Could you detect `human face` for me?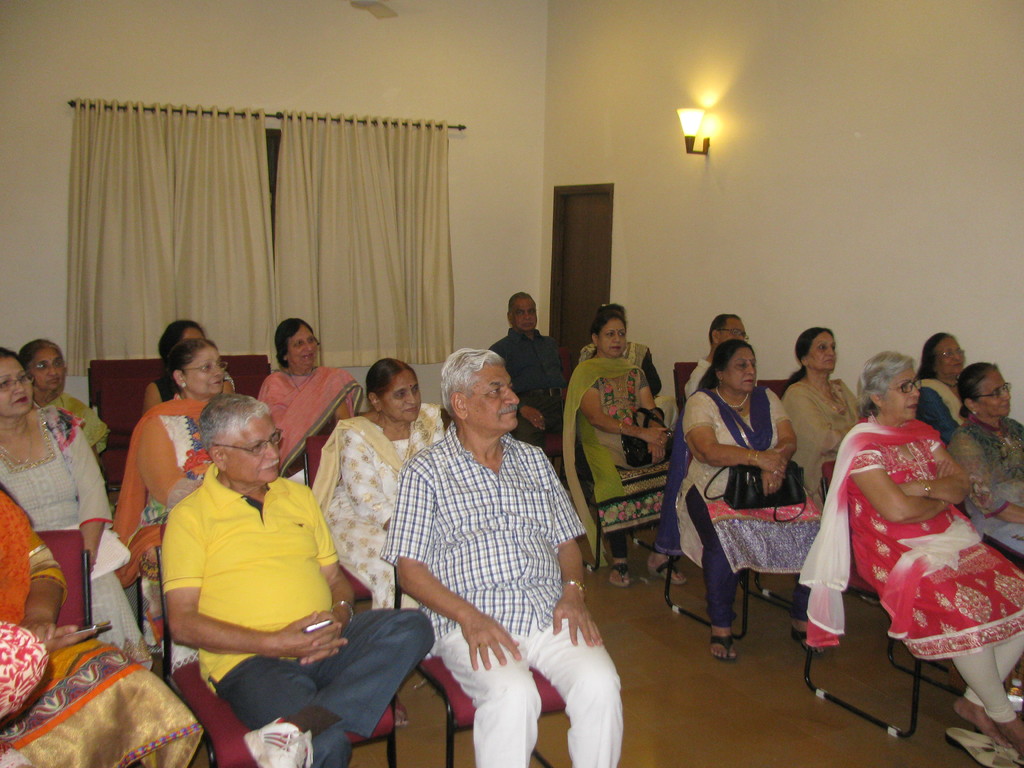
Detection result: (left=723, top=318, right=745, bottom=339).
